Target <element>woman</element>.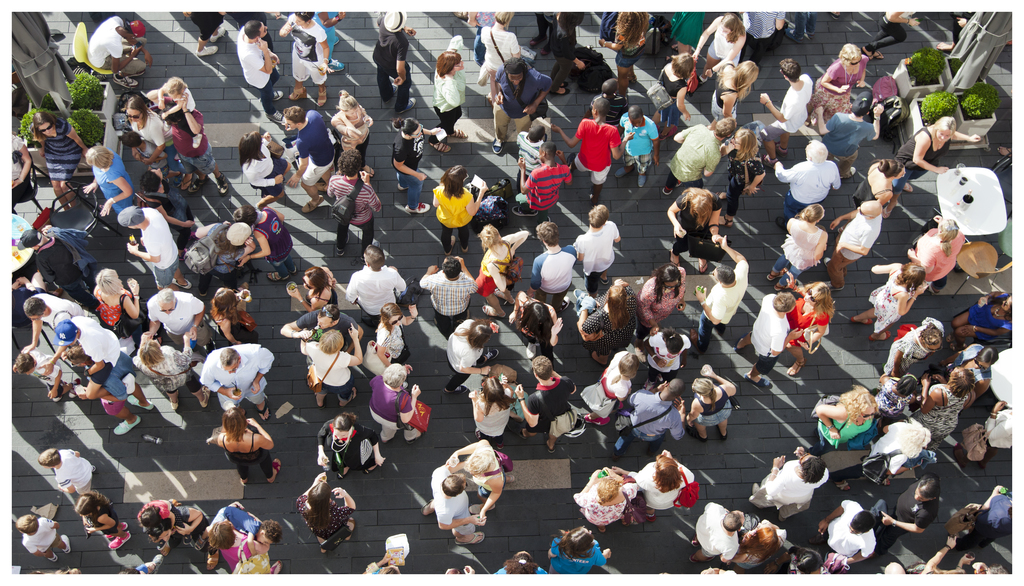
Target region: left=431, top=164, right=484, bottom=257.
